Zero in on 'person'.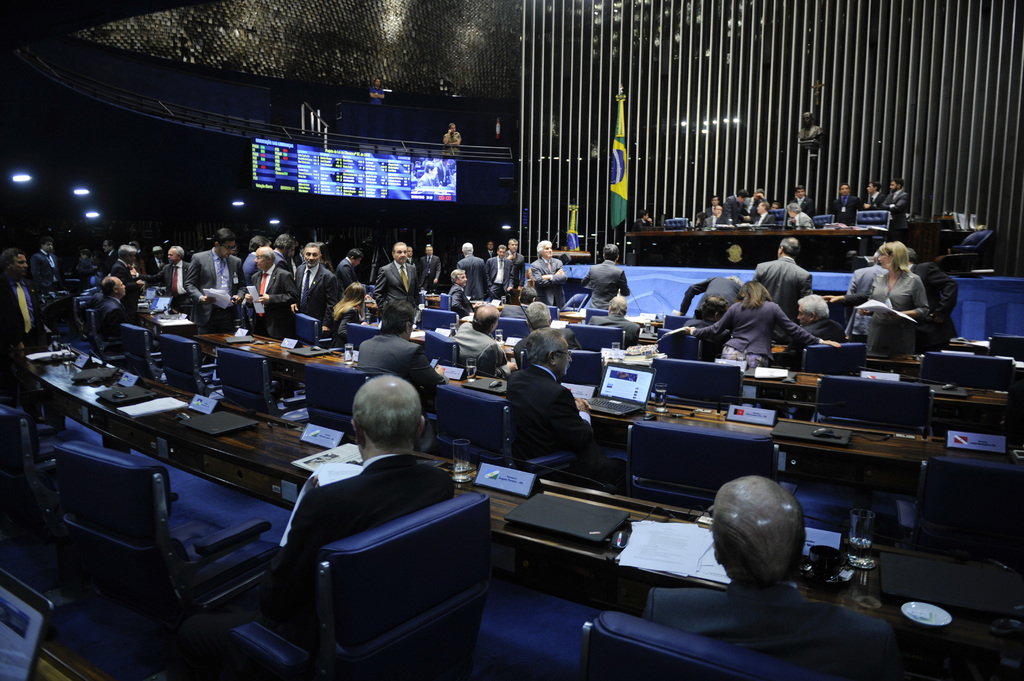
Zeroed in: <box>294,241,340,333</box>.
